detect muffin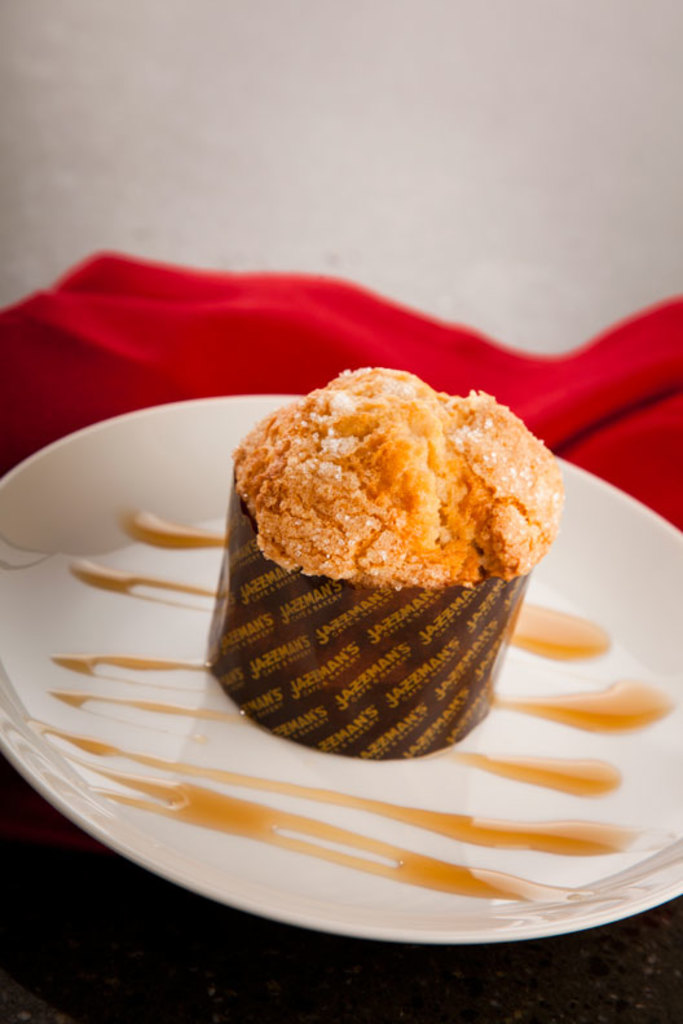
(216,370,561,710)
